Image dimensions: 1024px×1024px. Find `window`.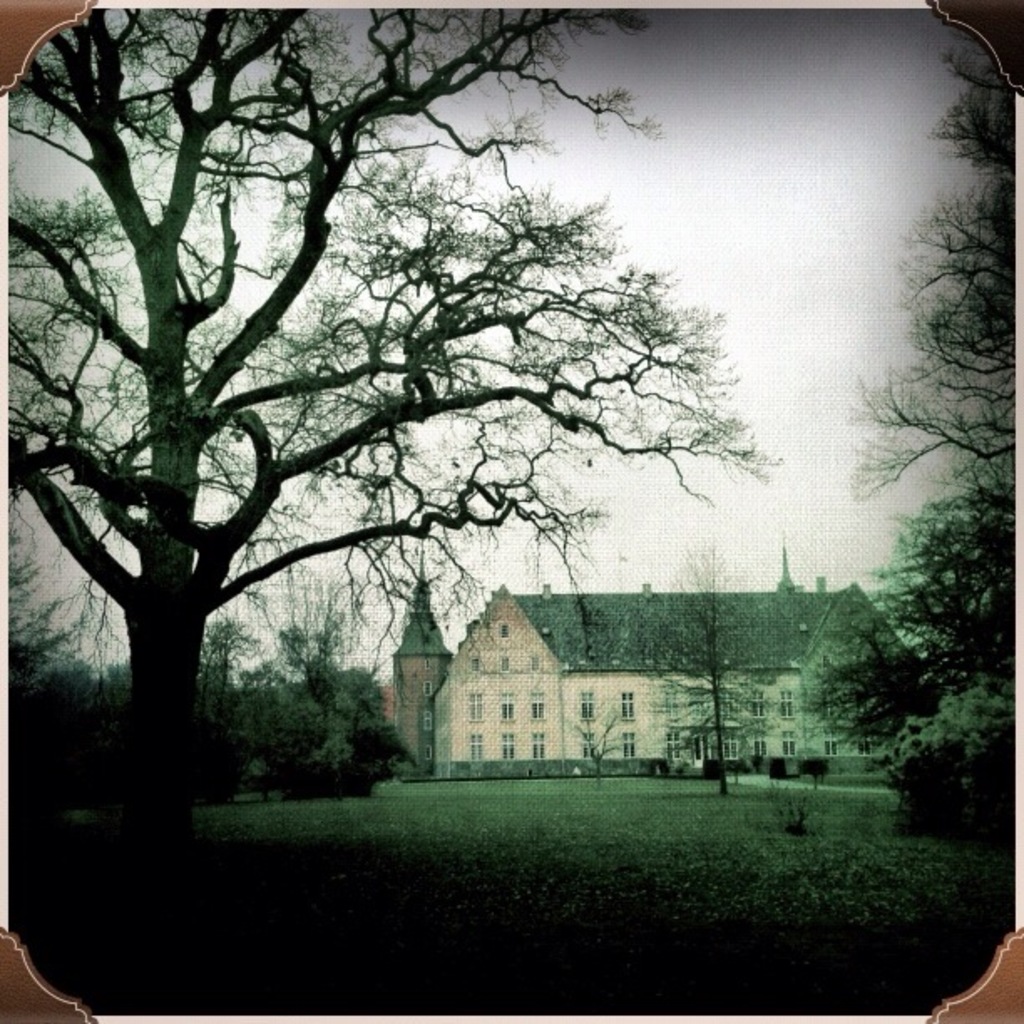
box(465, 731, 482, 766).
